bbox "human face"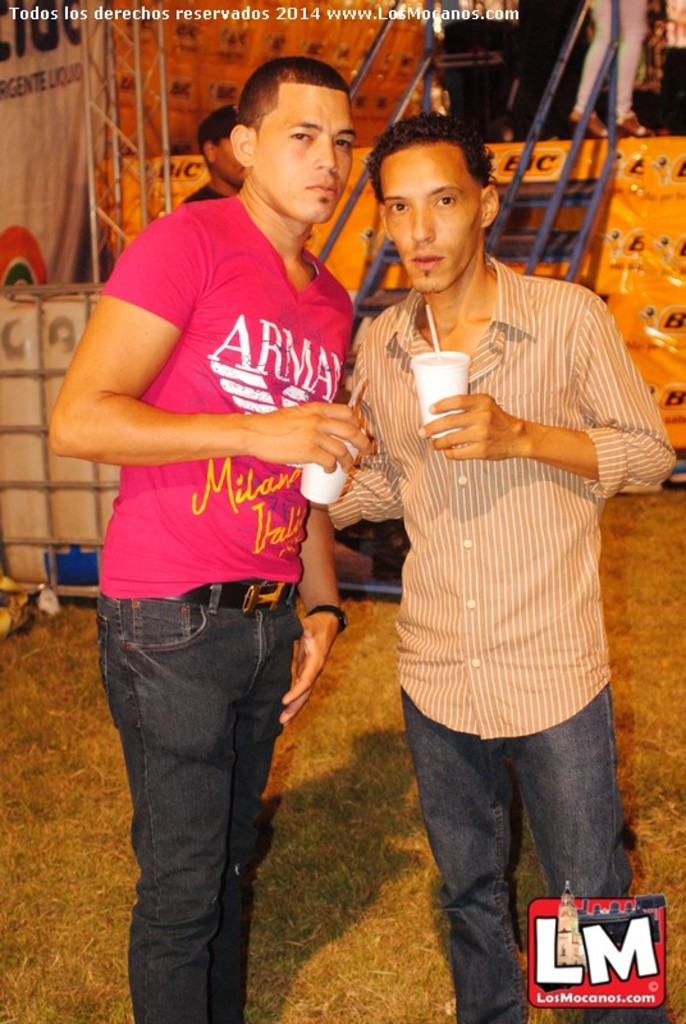
l=207, t=128, r=239, b=189
